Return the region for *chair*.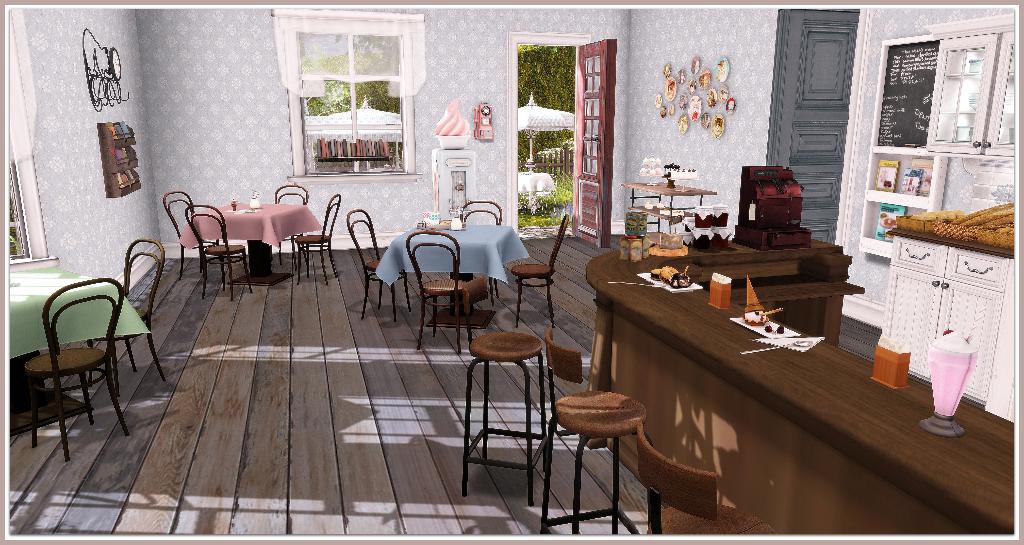
(82, 237, 168, 386).
